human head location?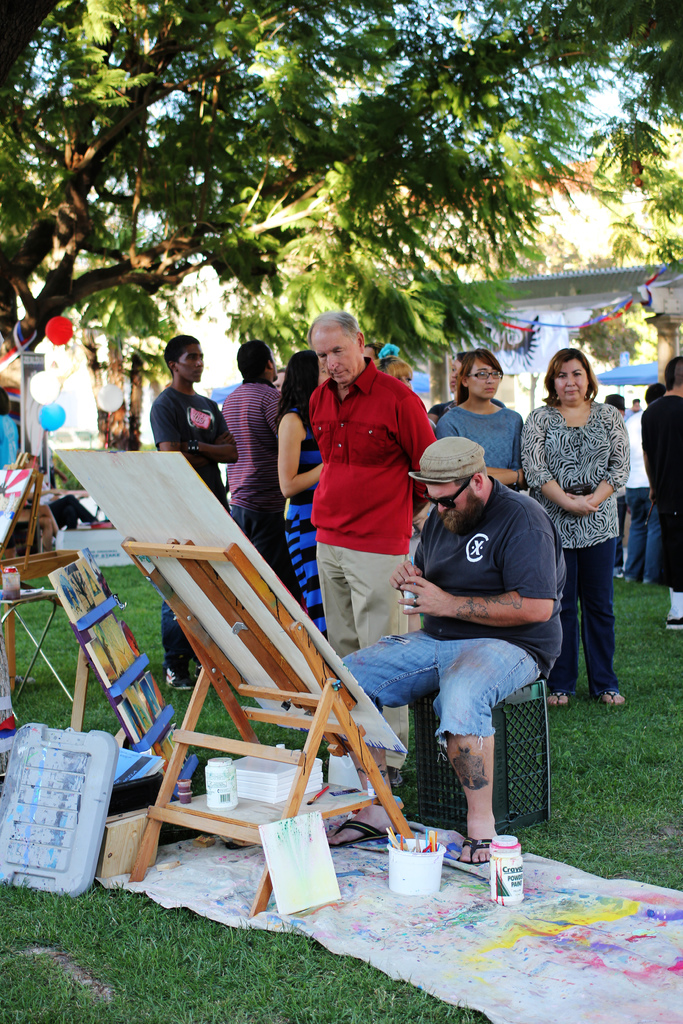
[x1=297, y1=312, x2=378, y2=385]
